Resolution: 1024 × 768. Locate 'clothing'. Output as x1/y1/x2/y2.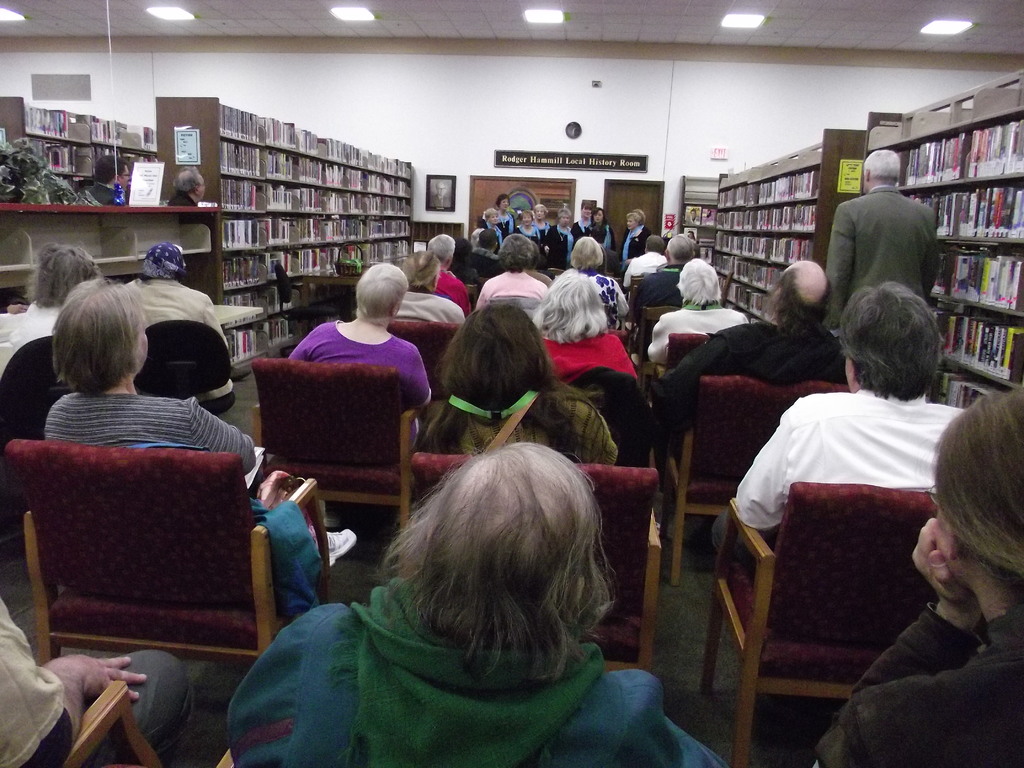
165/193/196/209.
